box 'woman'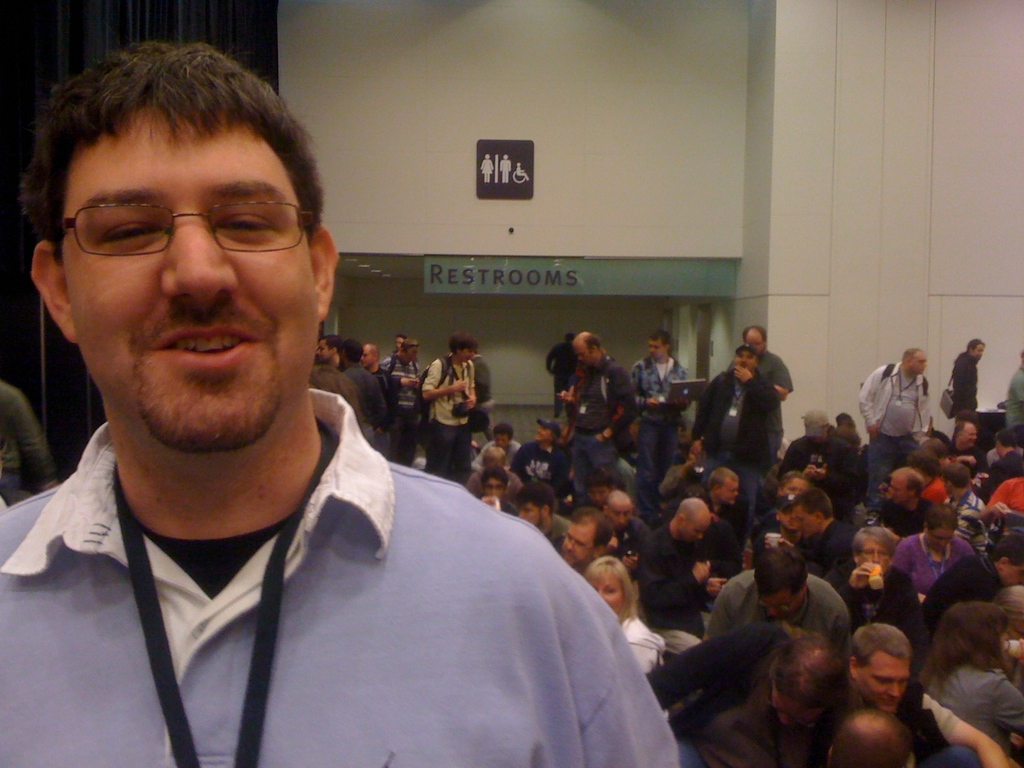
892 504 984 596
